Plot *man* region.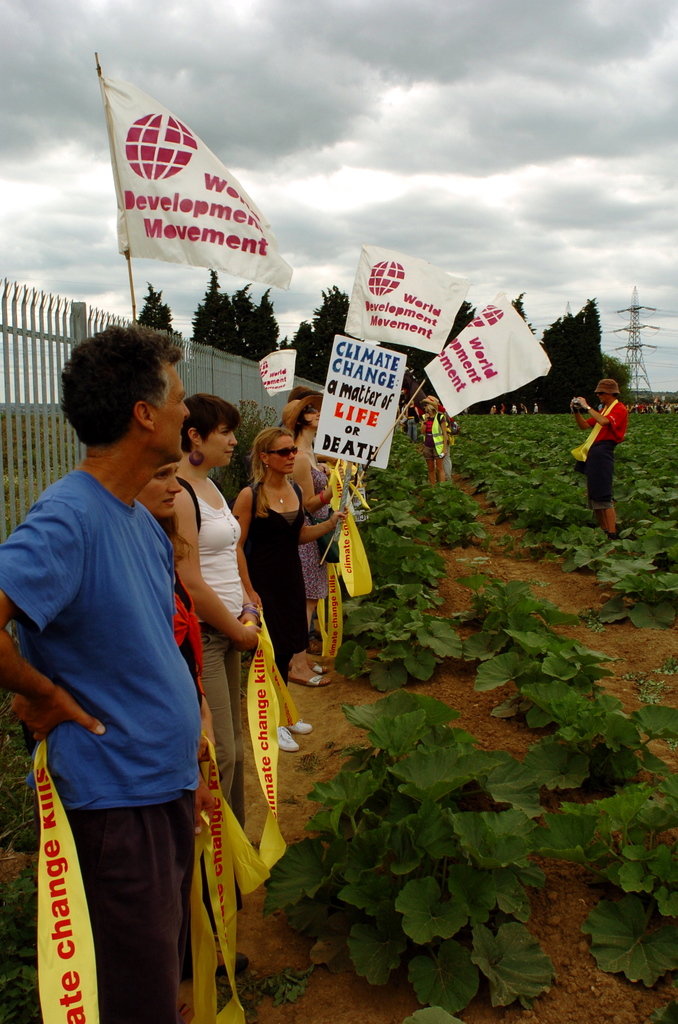
Plotted at <region>512, 402, 516, 414</region>.
